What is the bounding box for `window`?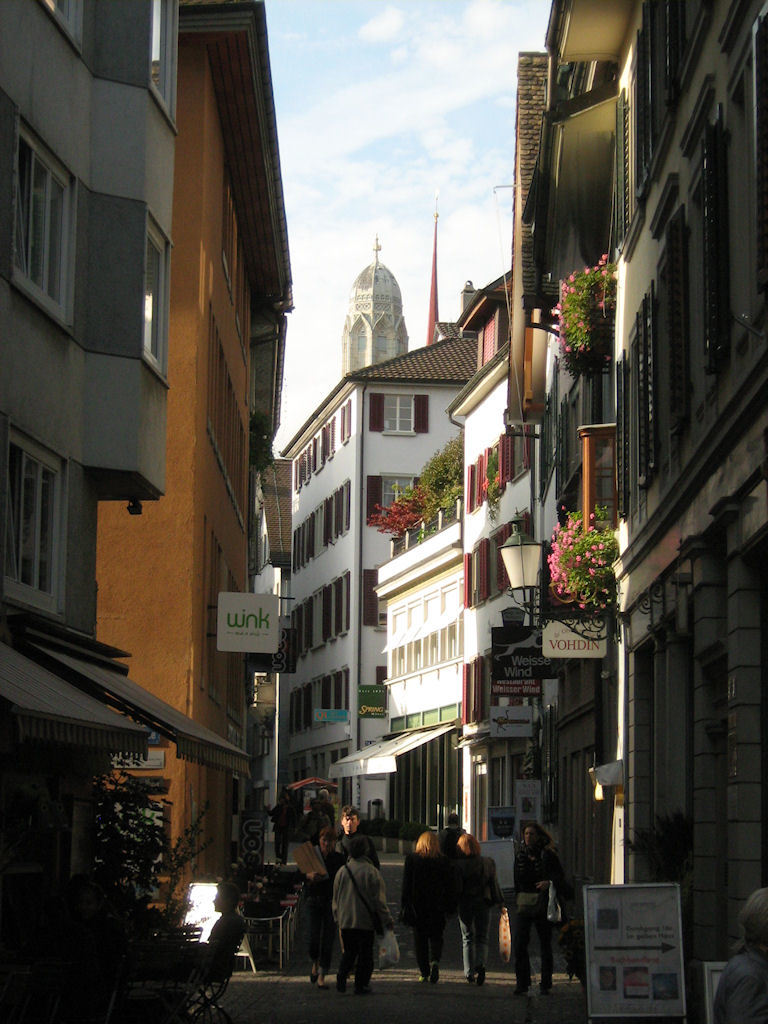
152,1,180,122.
